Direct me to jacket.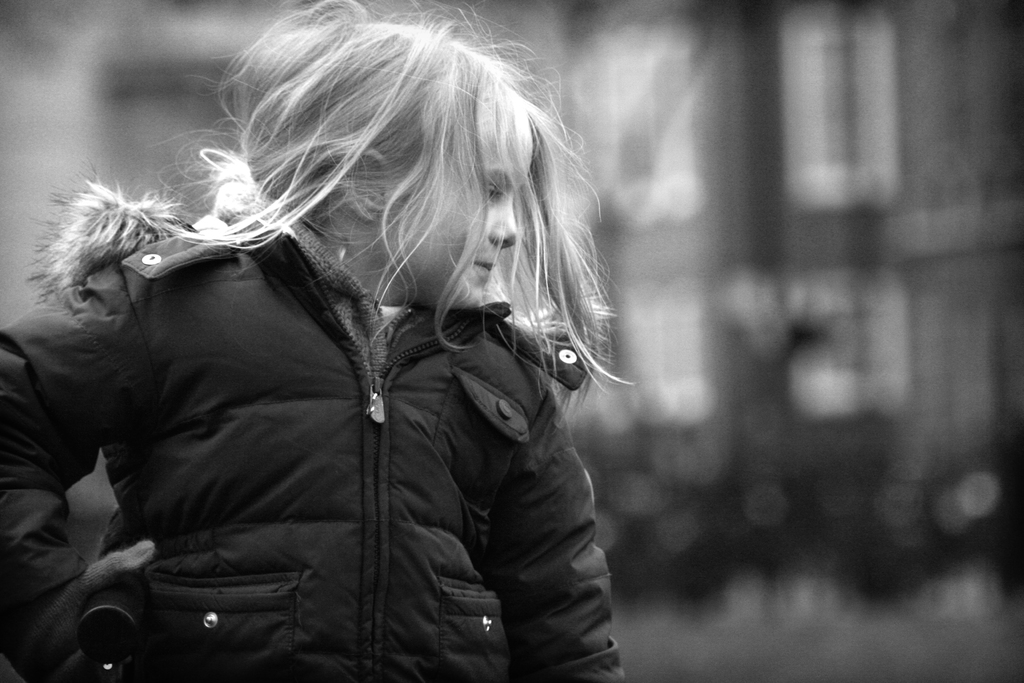
Direction: (2, 100, 652, 682).
